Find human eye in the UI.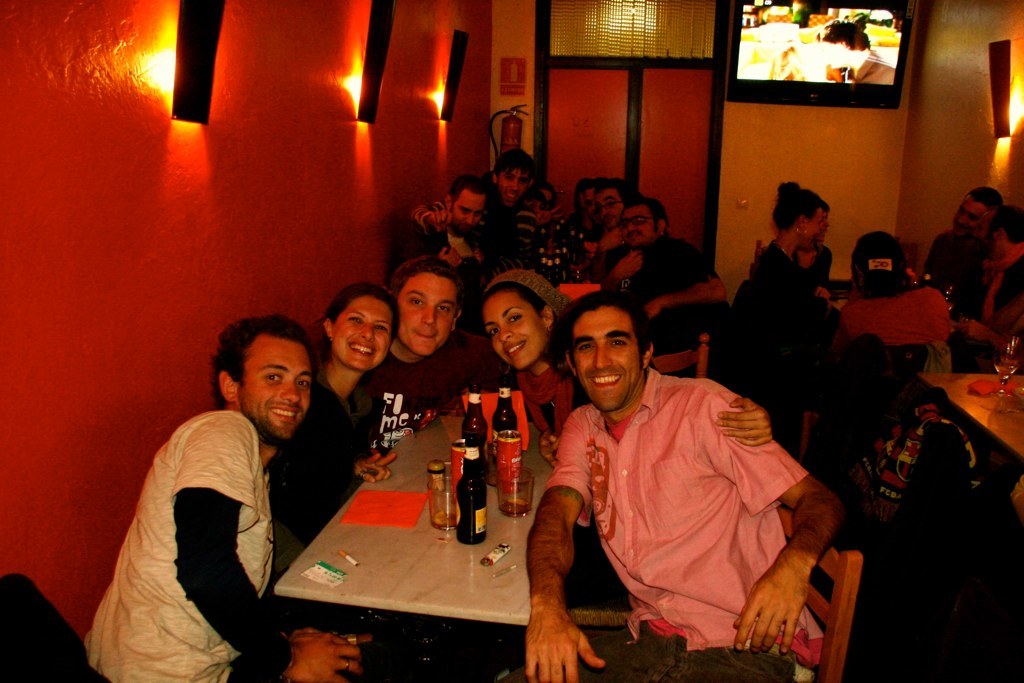
UI element at x1=605, y1=334, x2=630, y2=348.
